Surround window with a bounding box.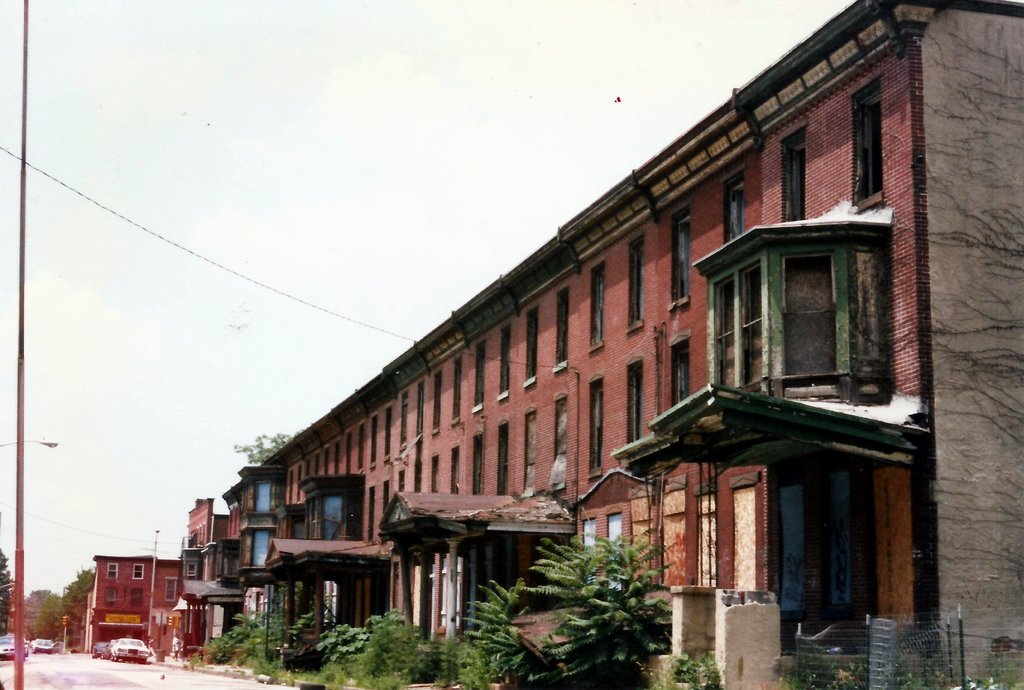
[131,563,144,581].
